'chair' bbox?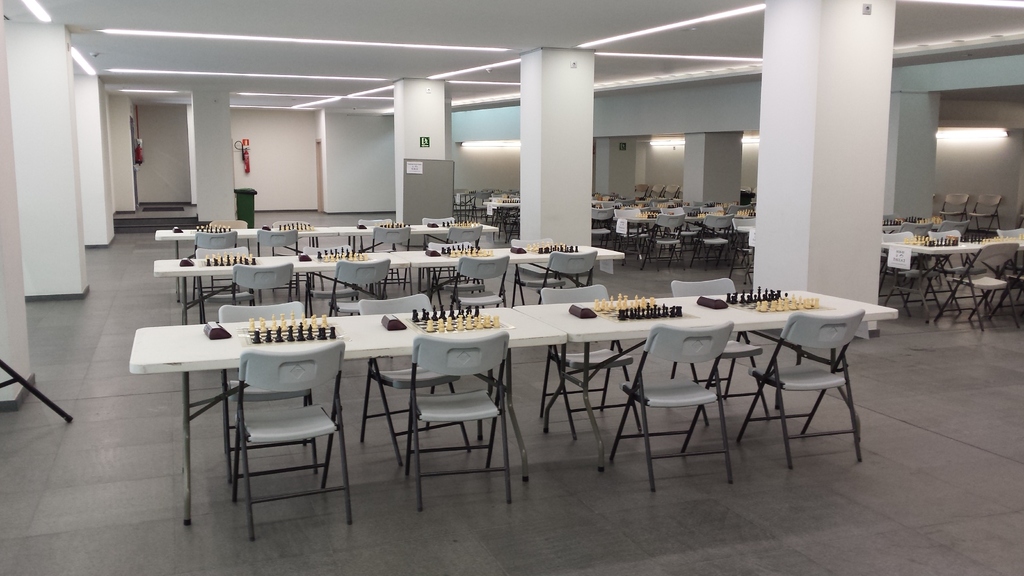
locate(420, 216, 456, 250)
